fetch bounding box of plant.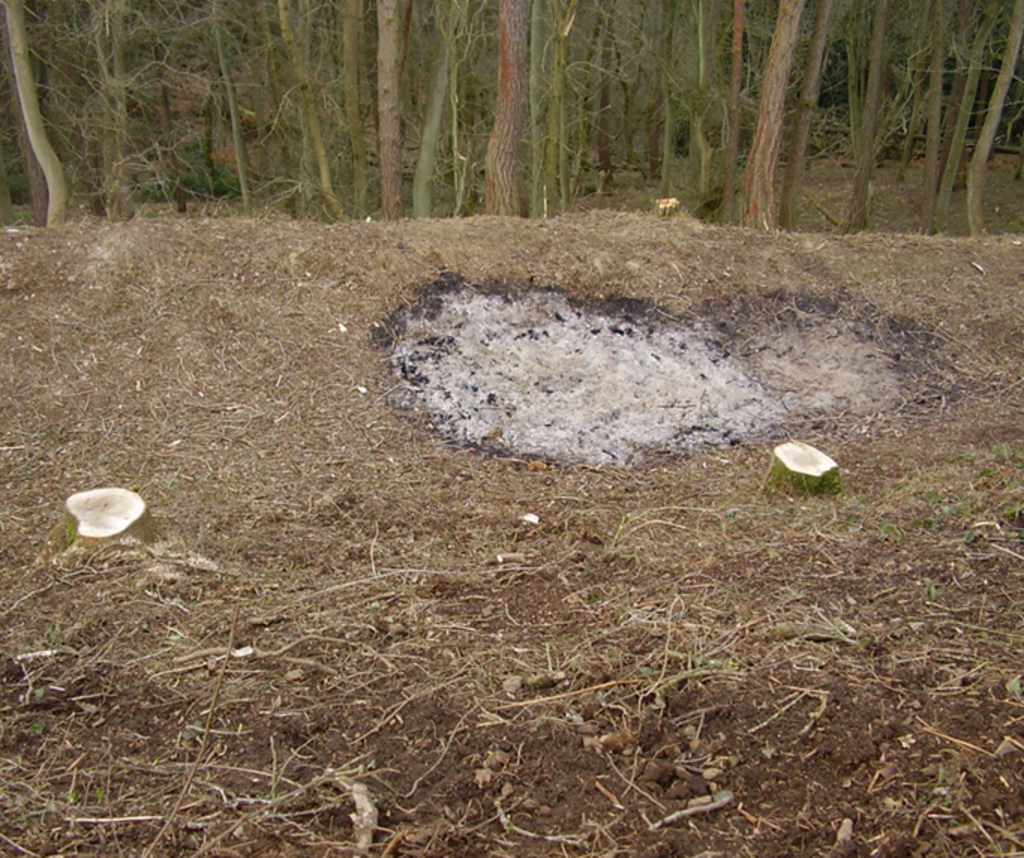
Bbox: locate(63, 786, 82, 810).
